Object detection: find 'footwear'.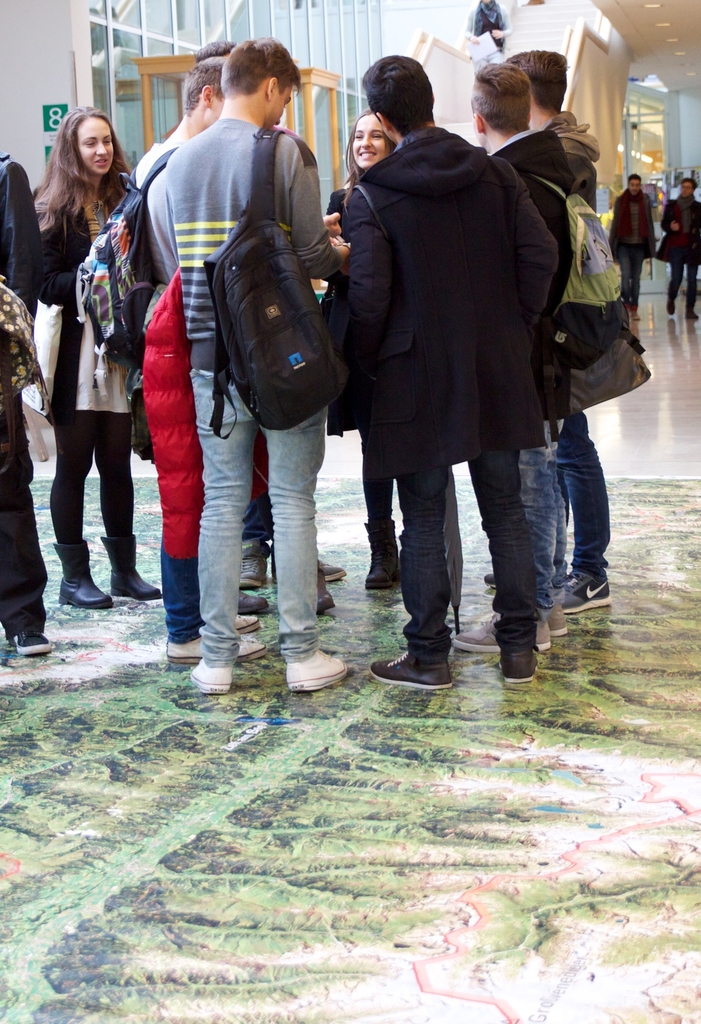
BBox(552, 562, 614, 616).
